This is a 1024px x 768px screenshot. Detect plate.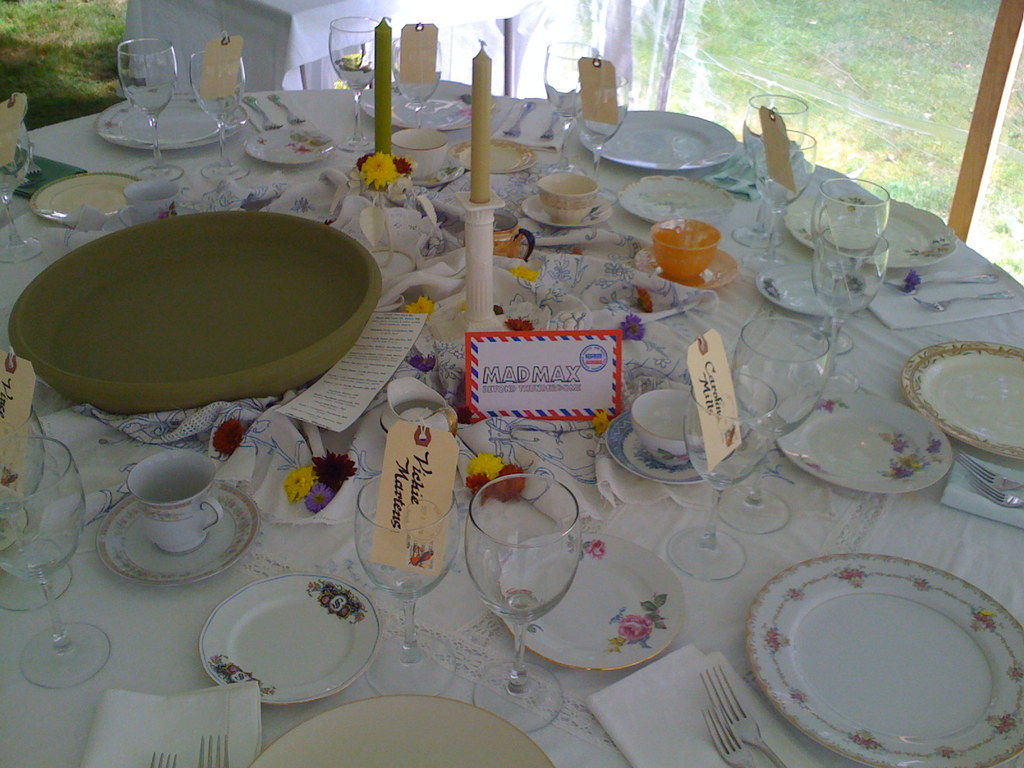
616 166 736 229.
